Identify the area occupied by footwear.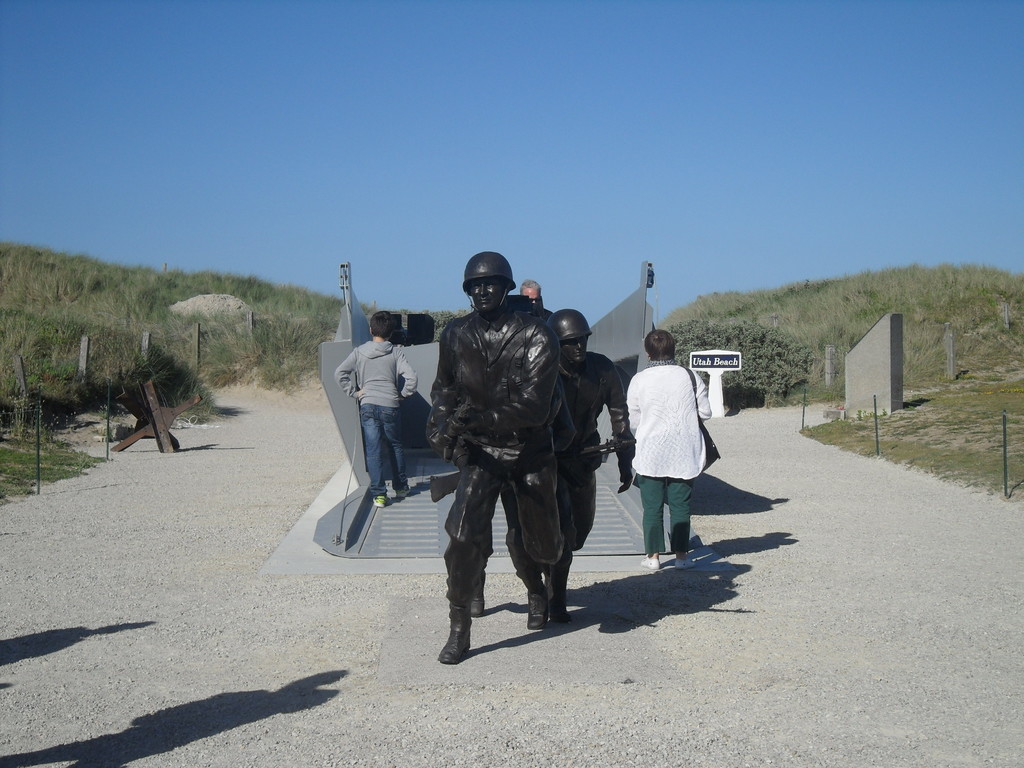
Area: select_region(396, 486, 410, 496).
